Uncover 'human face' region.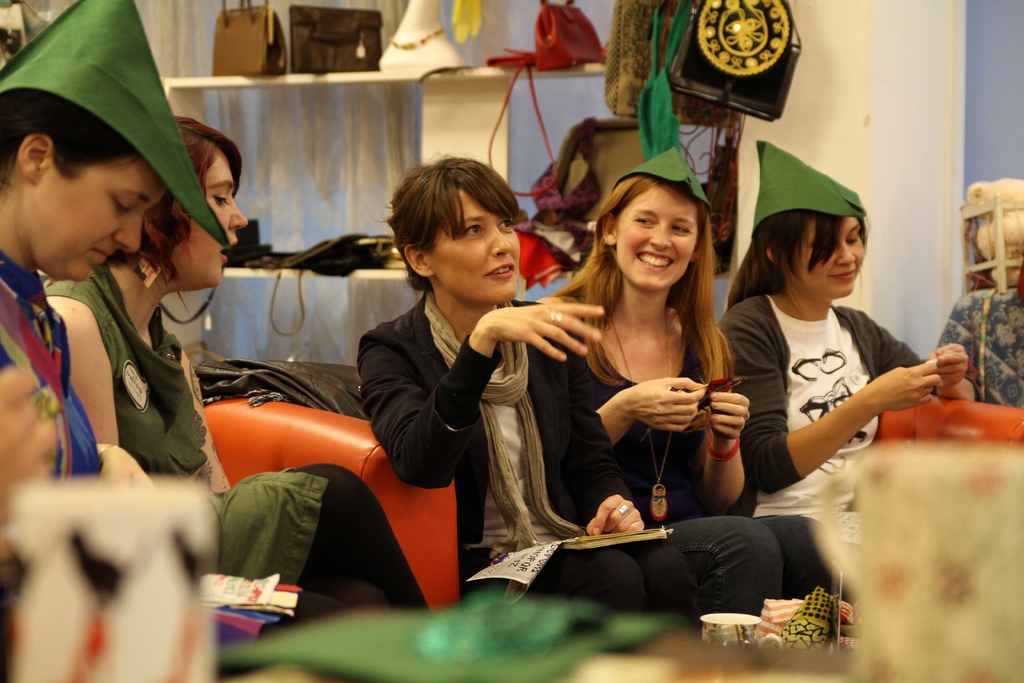
Uncovered: {"left": 33, "top": 161, "right": 170, "bottom": 281}.
